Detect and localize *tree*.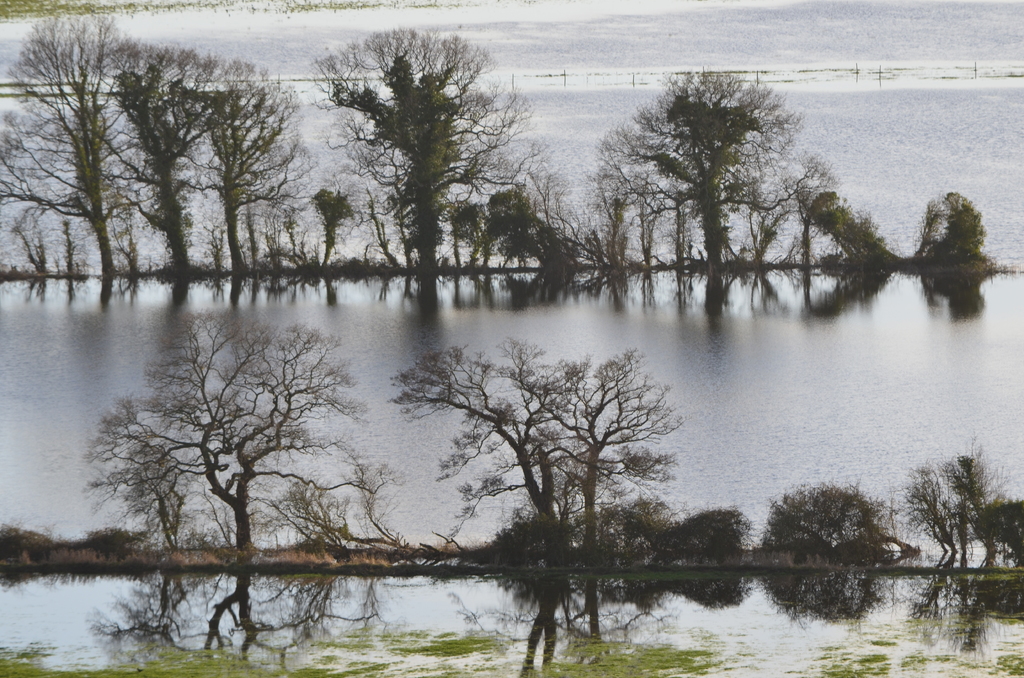
Localized at x1=134 y1=296 x2=397 y2=633.
